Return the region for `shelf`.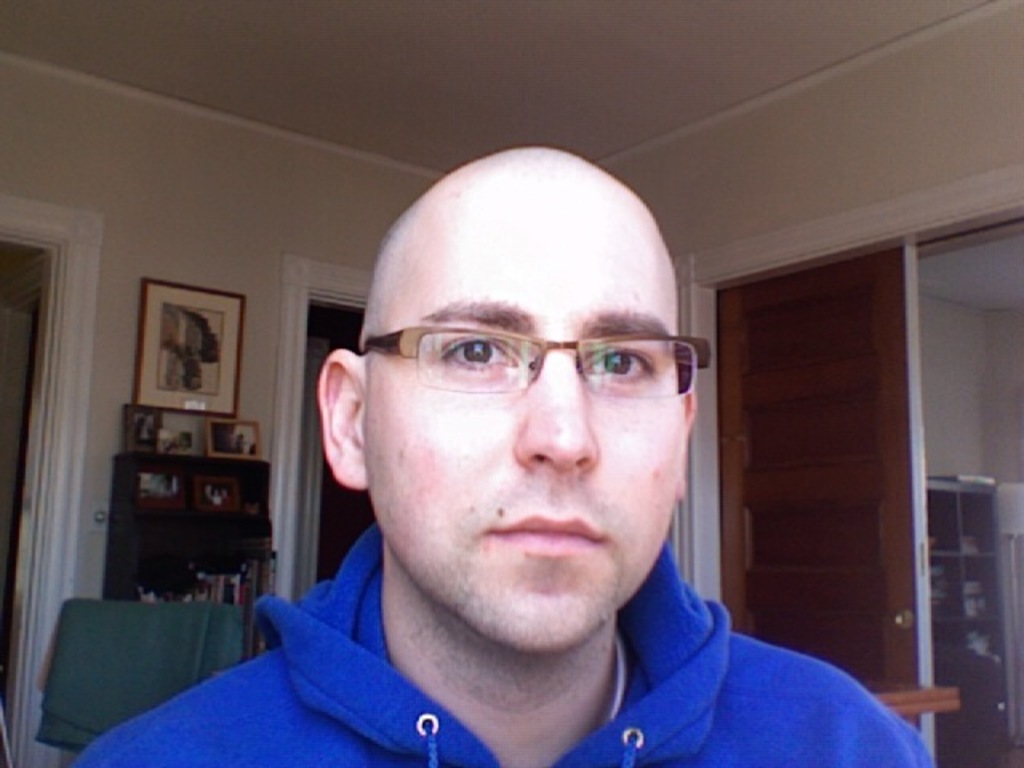
pyautogui.locateOnScreen(947, 491, 997, 557).
